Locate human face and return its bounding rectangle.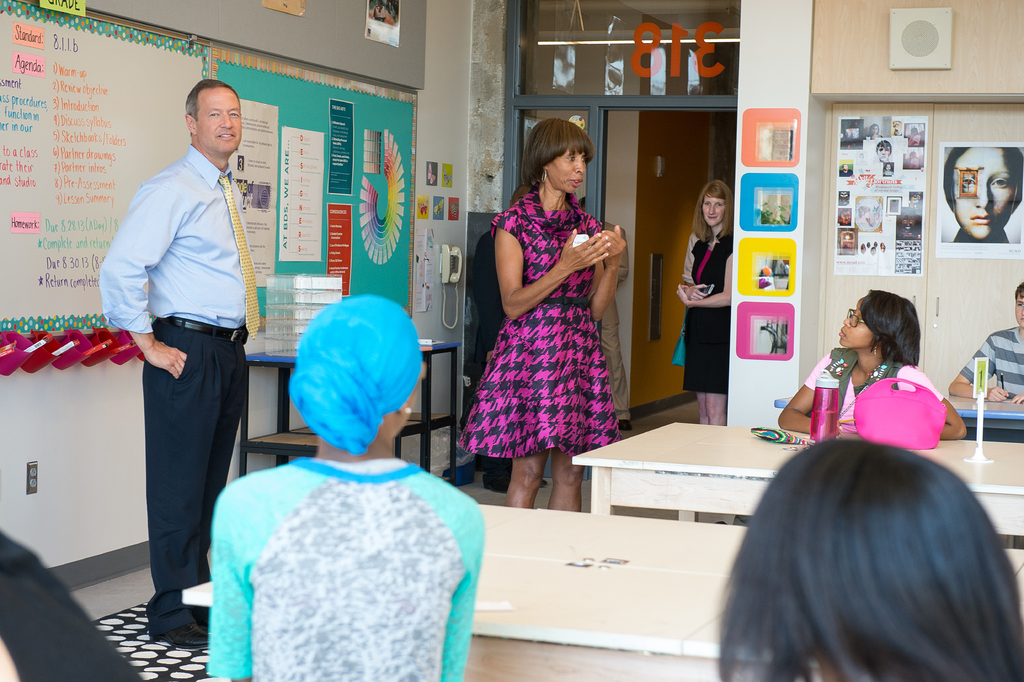
1014/293/1023/328.
